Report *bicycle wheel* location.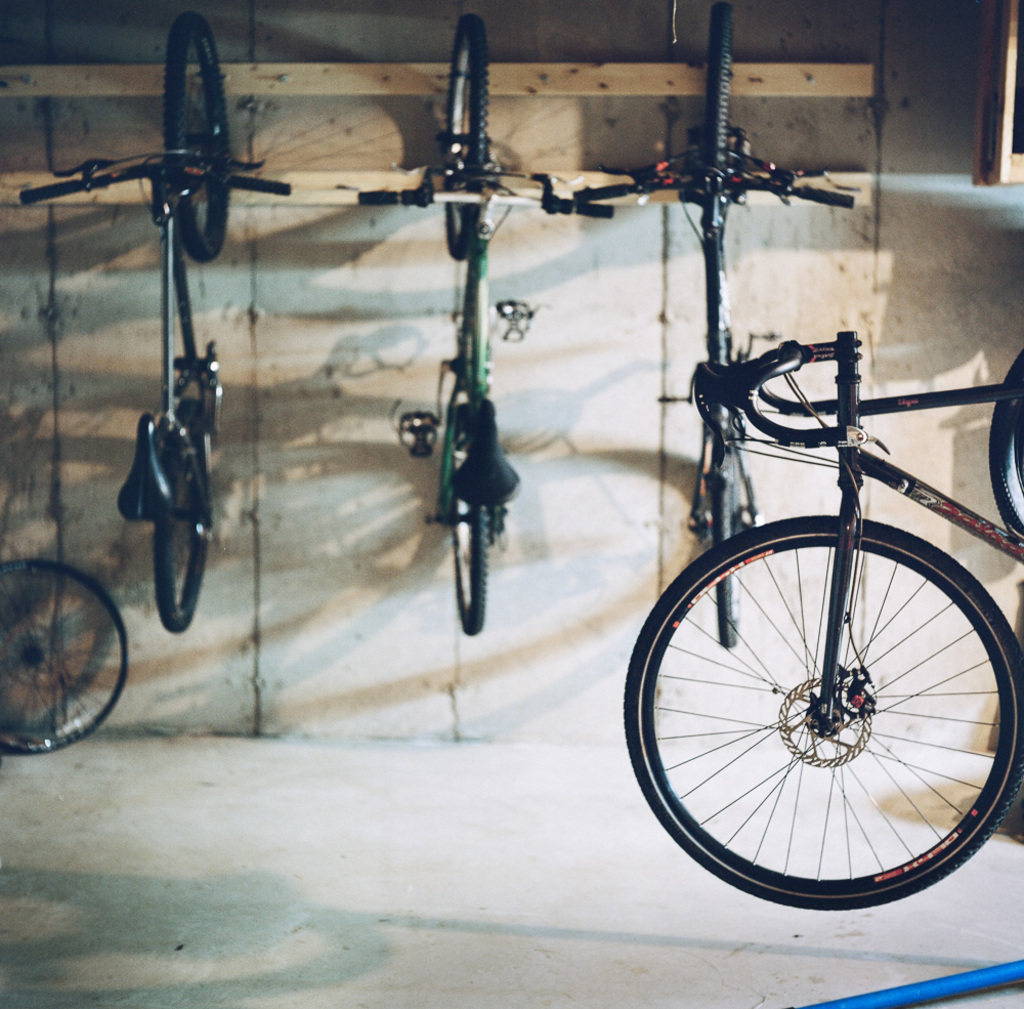
Report: locate(694, 0, 745, 252).
